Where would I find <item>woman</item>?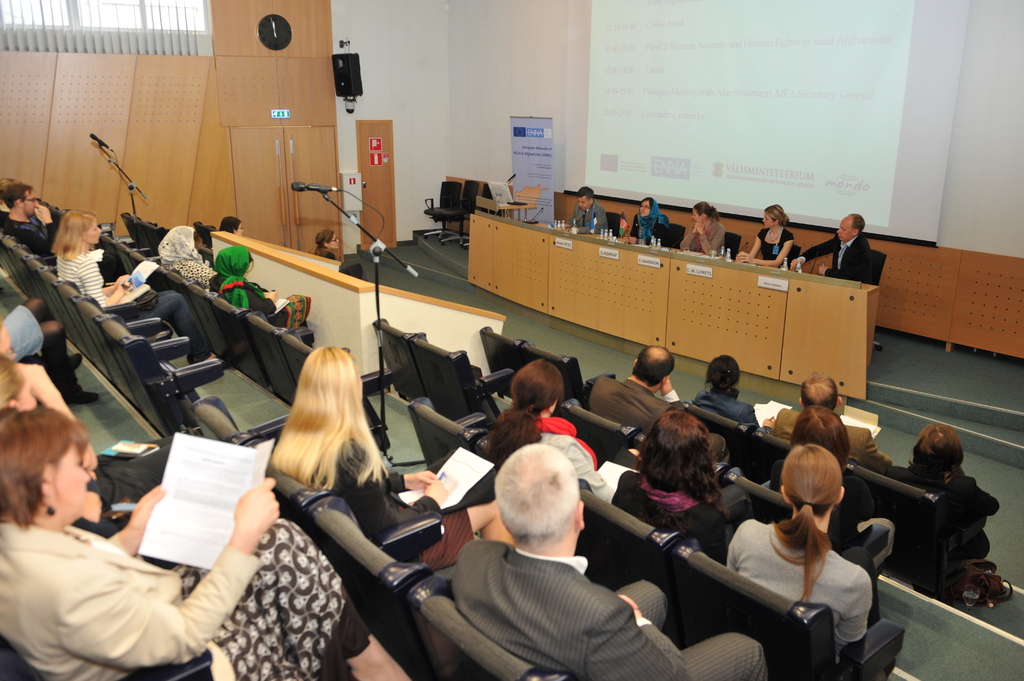
At (675,200,726,257).
